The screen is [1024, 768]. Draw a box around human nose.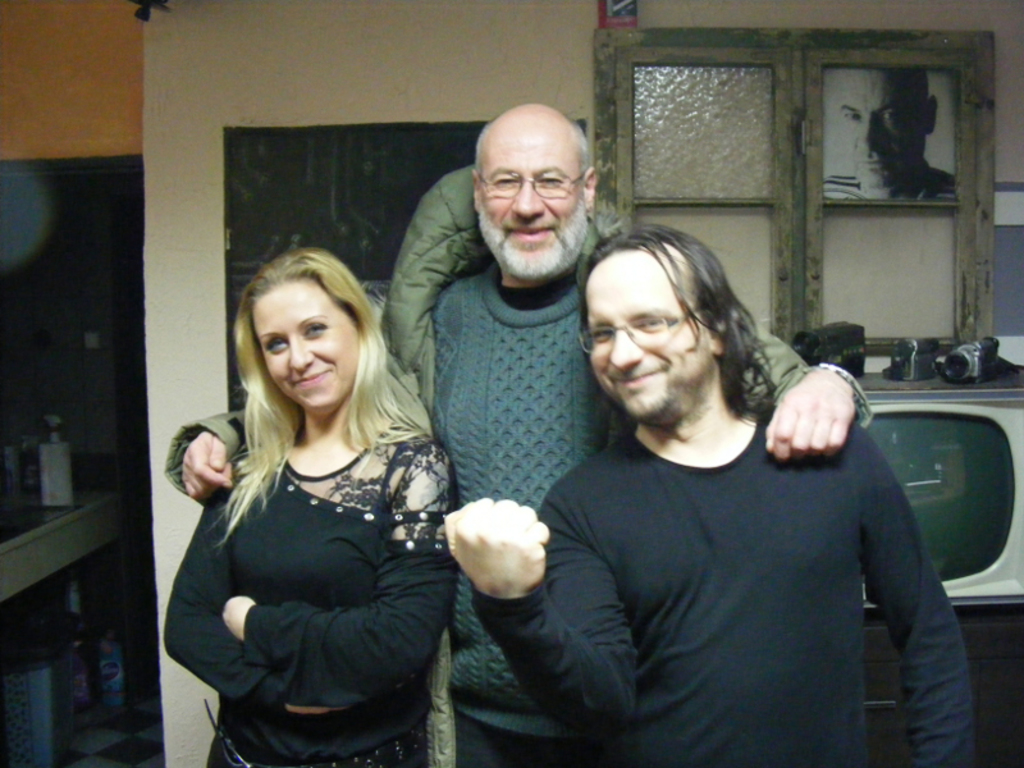
(x1=289, y1=343, x2=319, y2=371).
